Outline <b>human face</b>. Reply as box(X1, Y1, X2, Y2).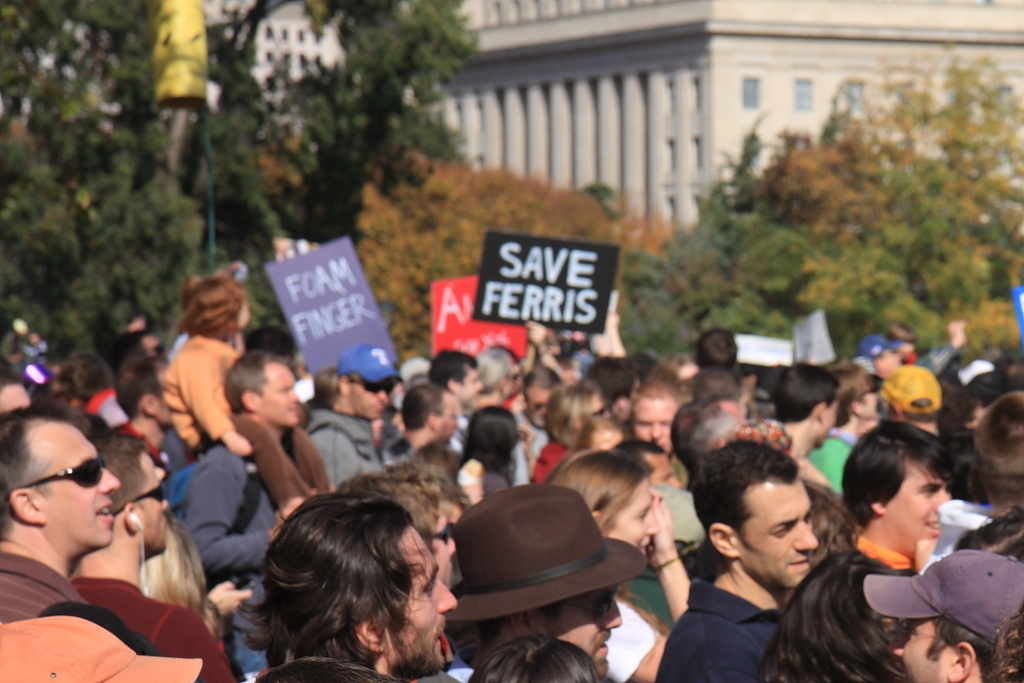
box(600, 473, 663, 560).
